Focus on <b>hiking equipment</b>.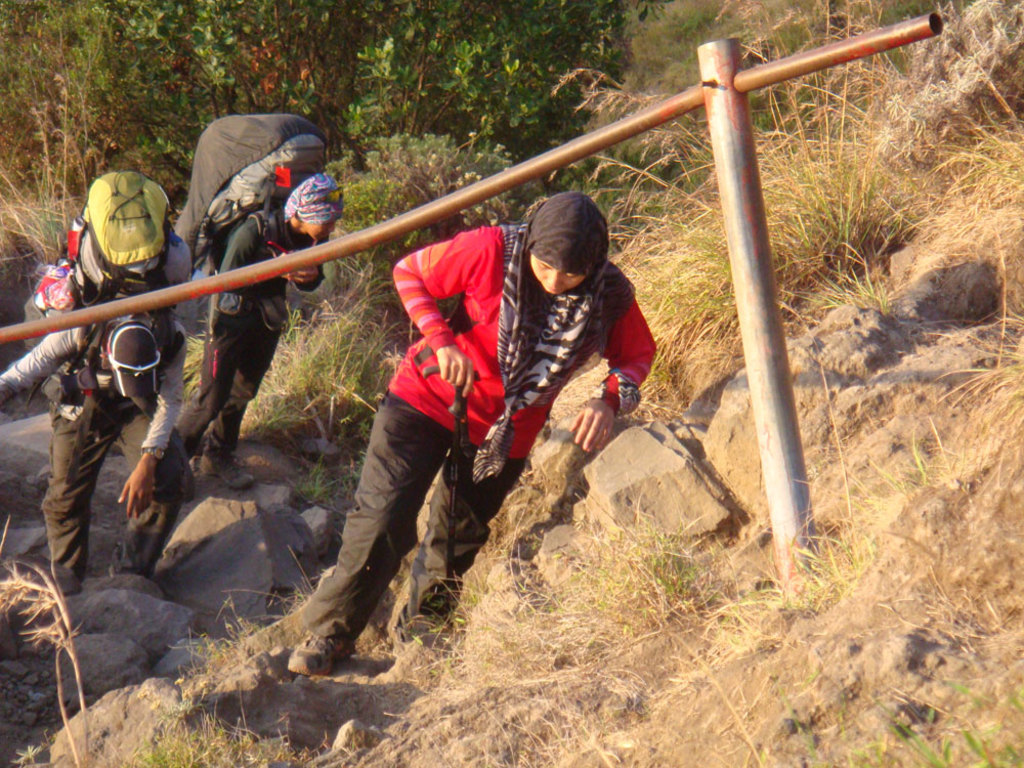
Focused at <box>3,168,176,415</box>.
